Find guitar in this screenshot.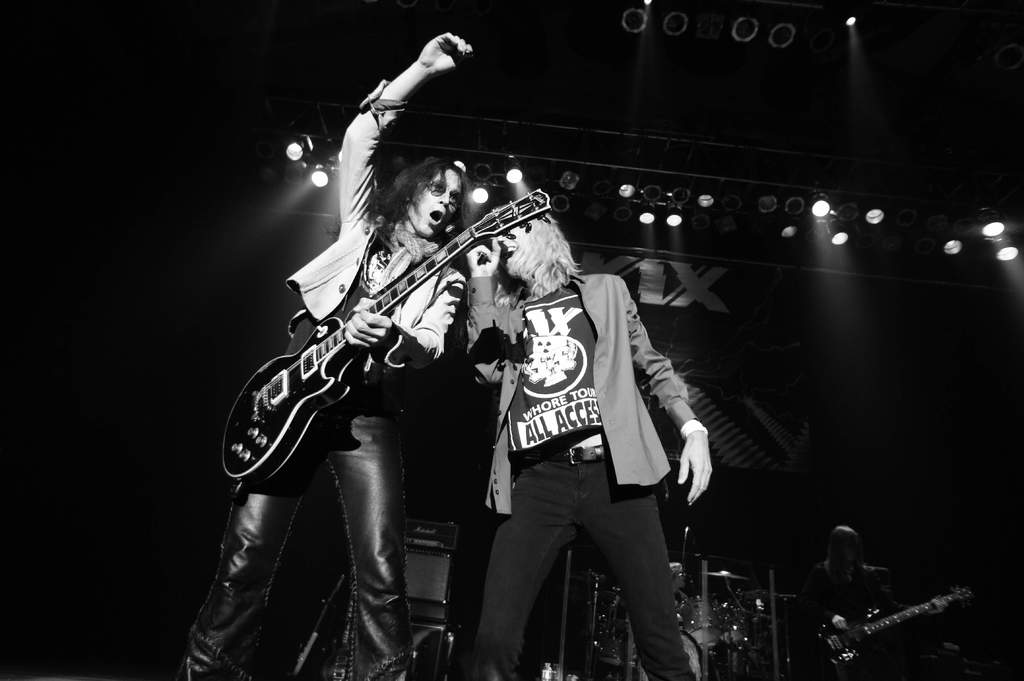
The bounding box for guitar is locate(771, 586, 977, 680).
